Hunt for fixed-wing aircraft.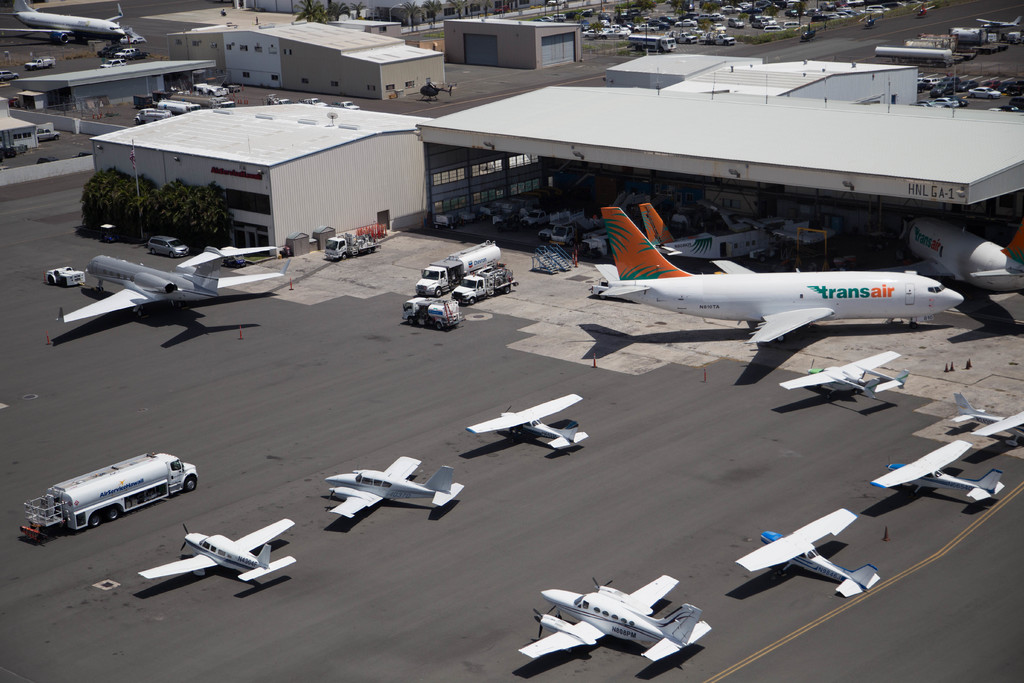
Hunted down at BBox(60, 242, 294, 324).
